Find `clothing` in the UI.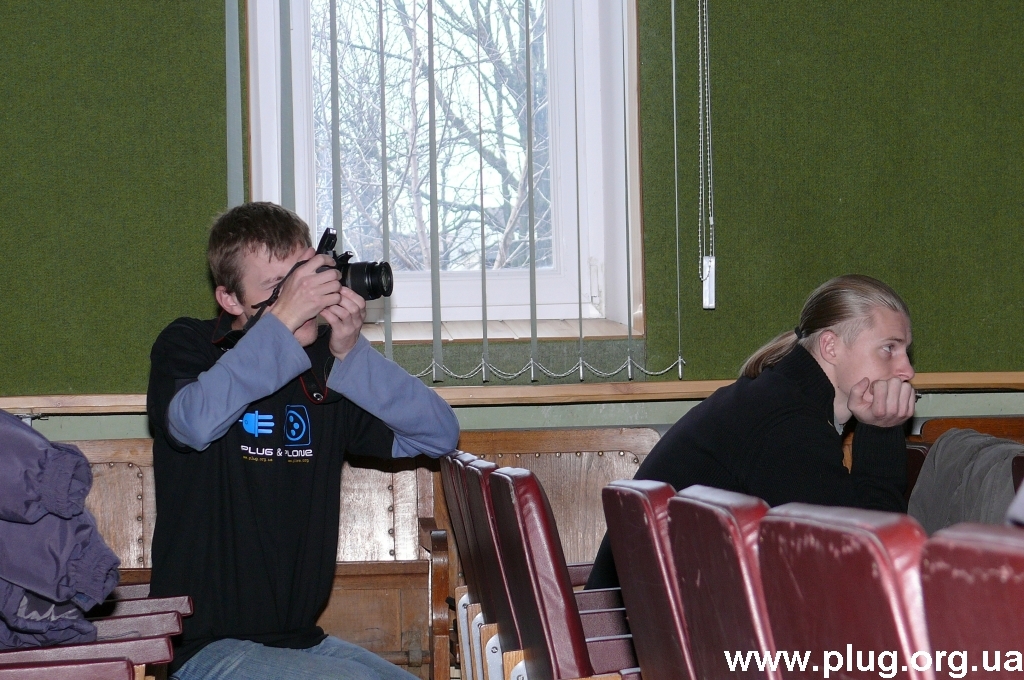
UI element at [144,270,434,649].
